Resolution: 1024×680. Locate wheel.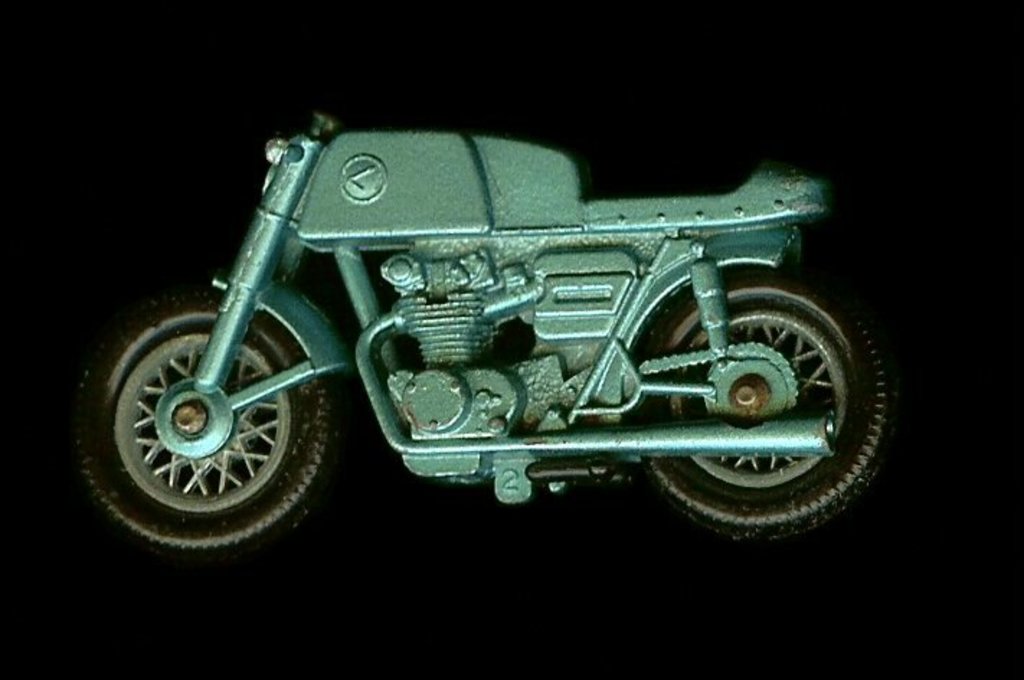
85,275,333,546.
